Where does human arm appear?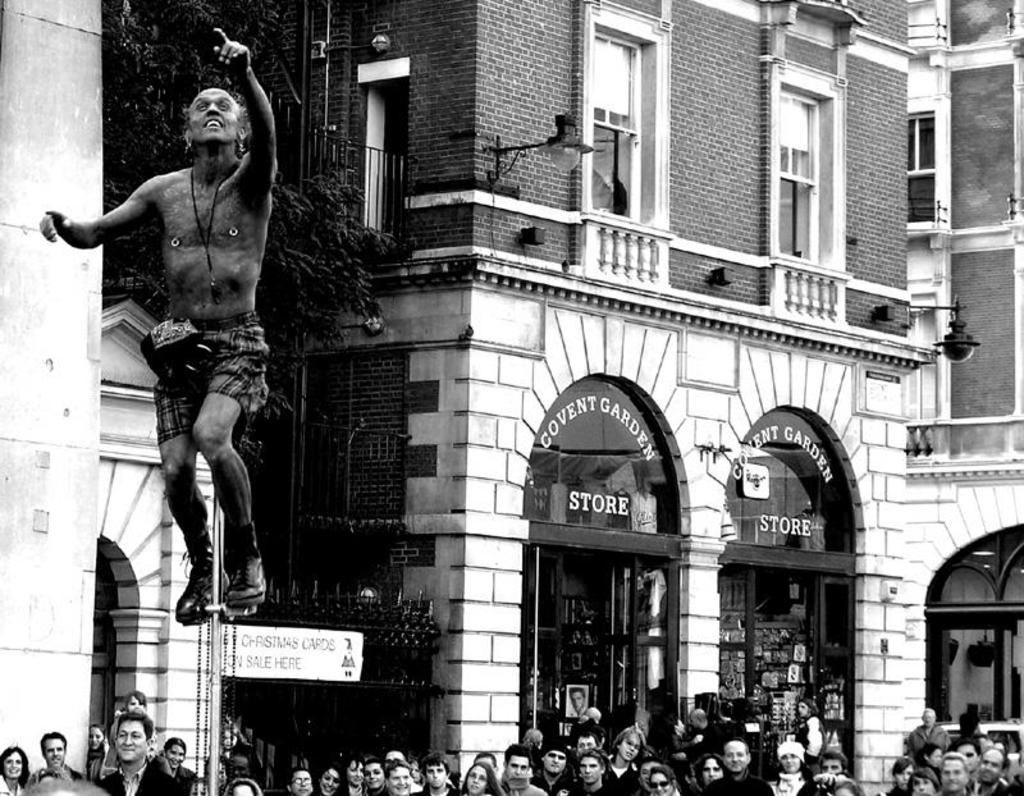
Appears at (216,23,282,201).
